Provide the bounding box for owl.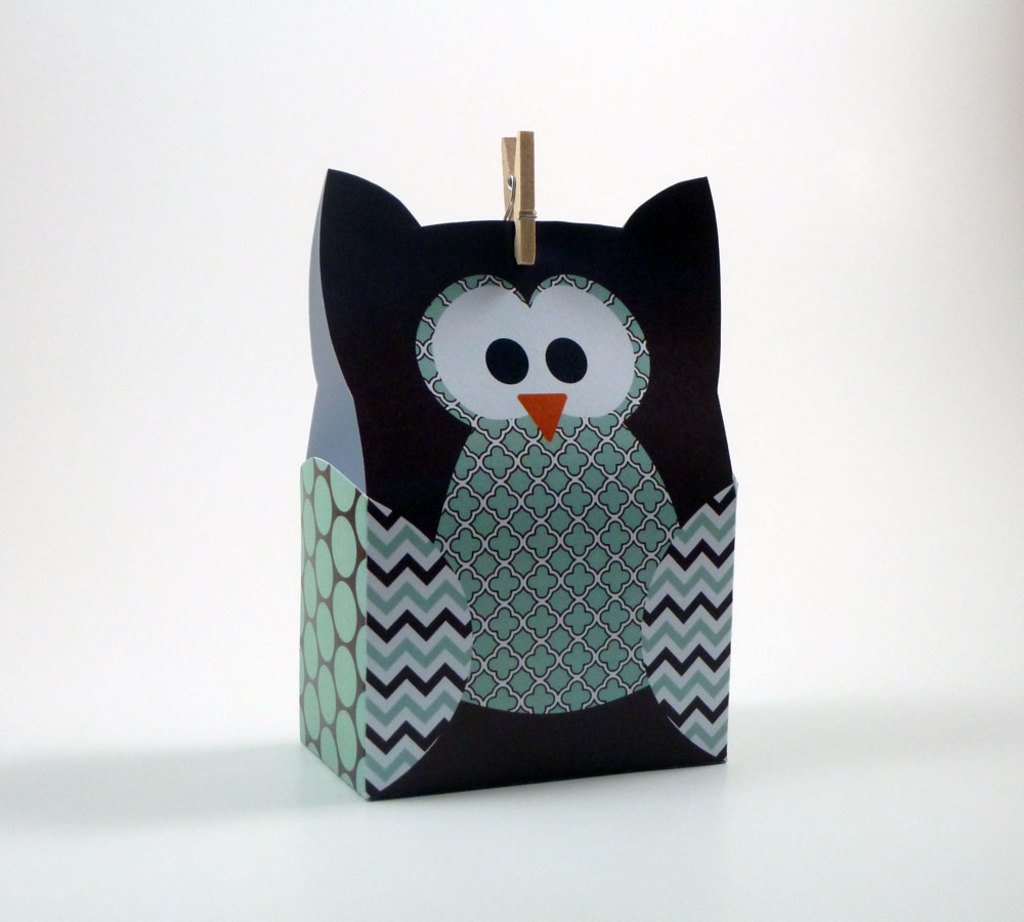
292 161 727 806.
